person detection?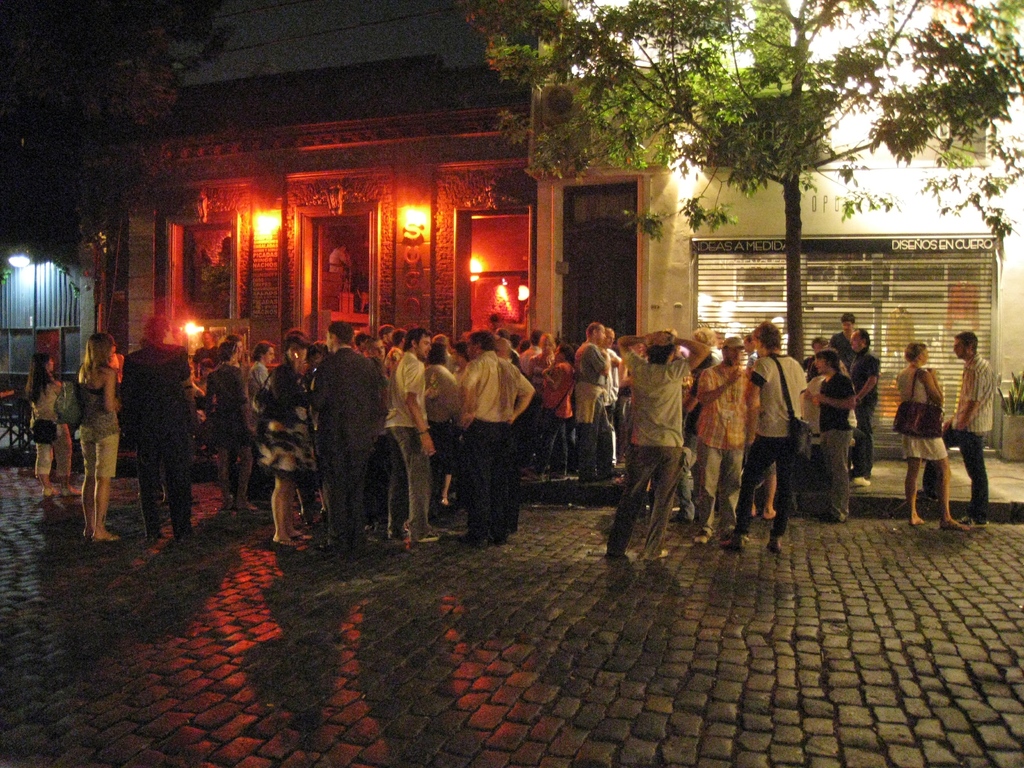
(x1=570, y1=322, x2=612, y2=483)
